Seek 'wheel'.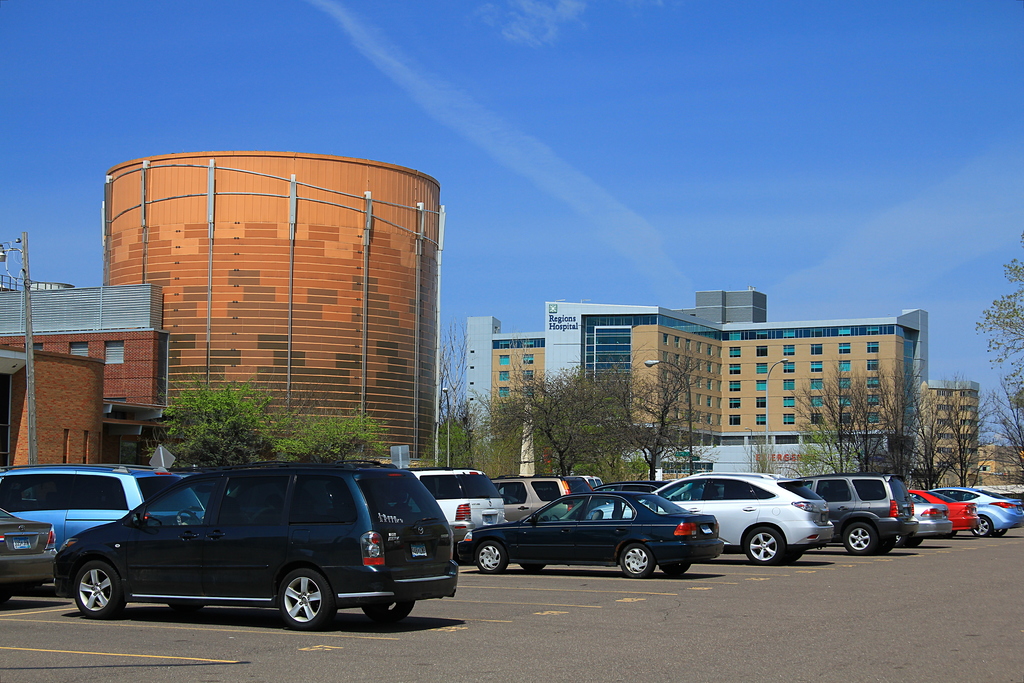
[522, 564, 546, 574].
